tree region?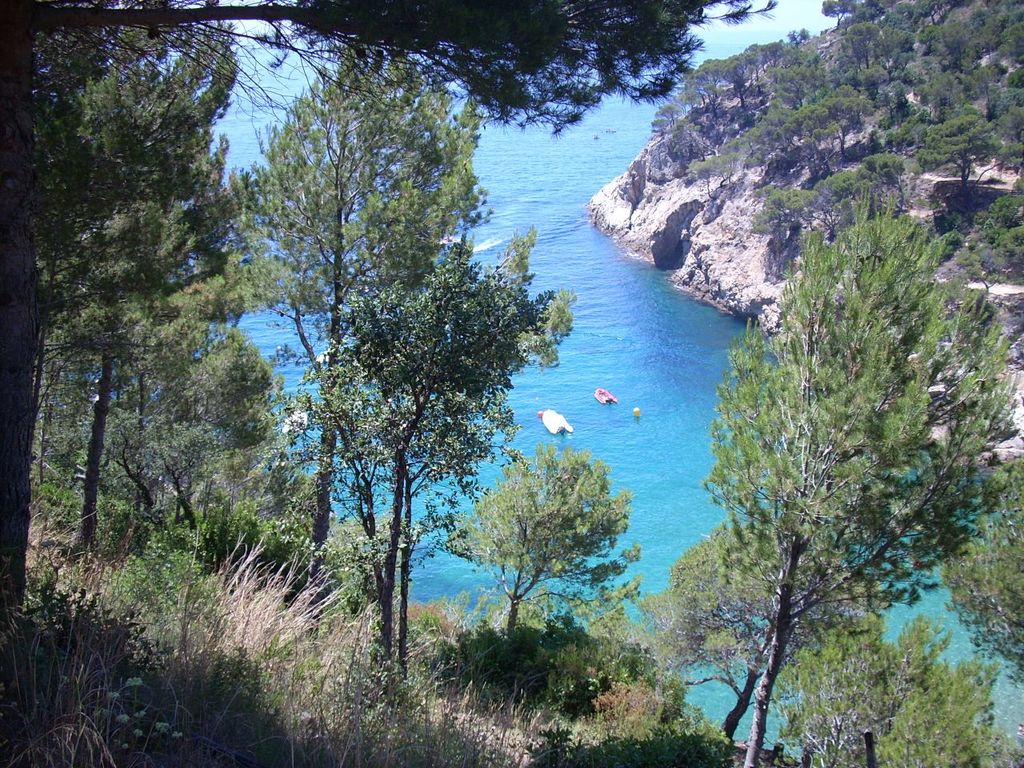
l=698, t=185, r=1019, b=767
